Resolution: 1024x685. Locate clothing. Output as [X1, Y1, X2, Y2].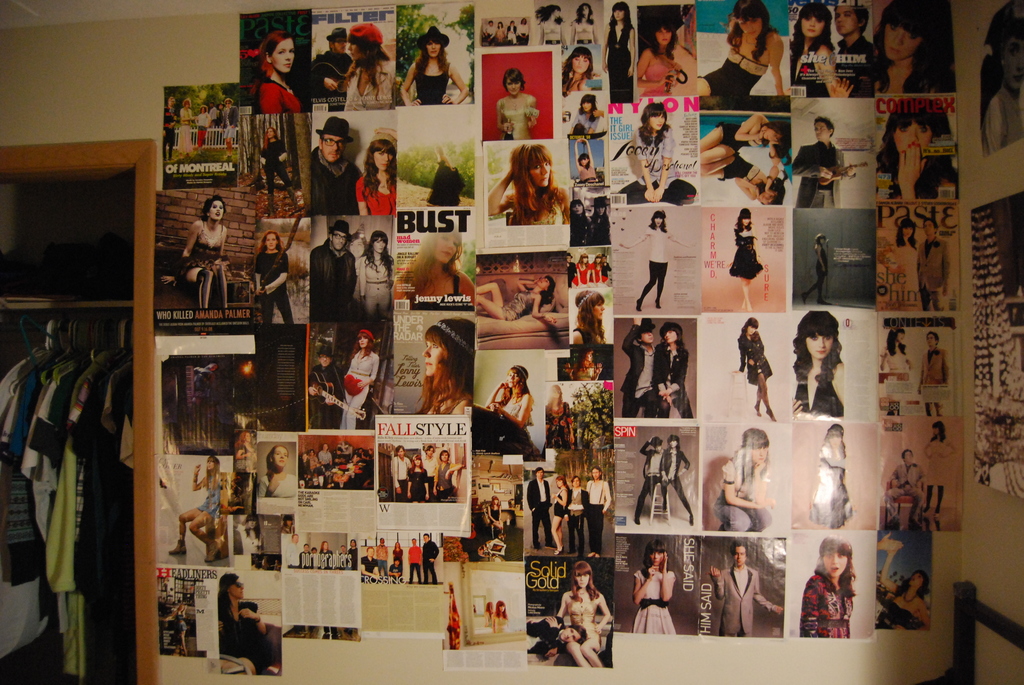
[661, 450, 690, 514].
